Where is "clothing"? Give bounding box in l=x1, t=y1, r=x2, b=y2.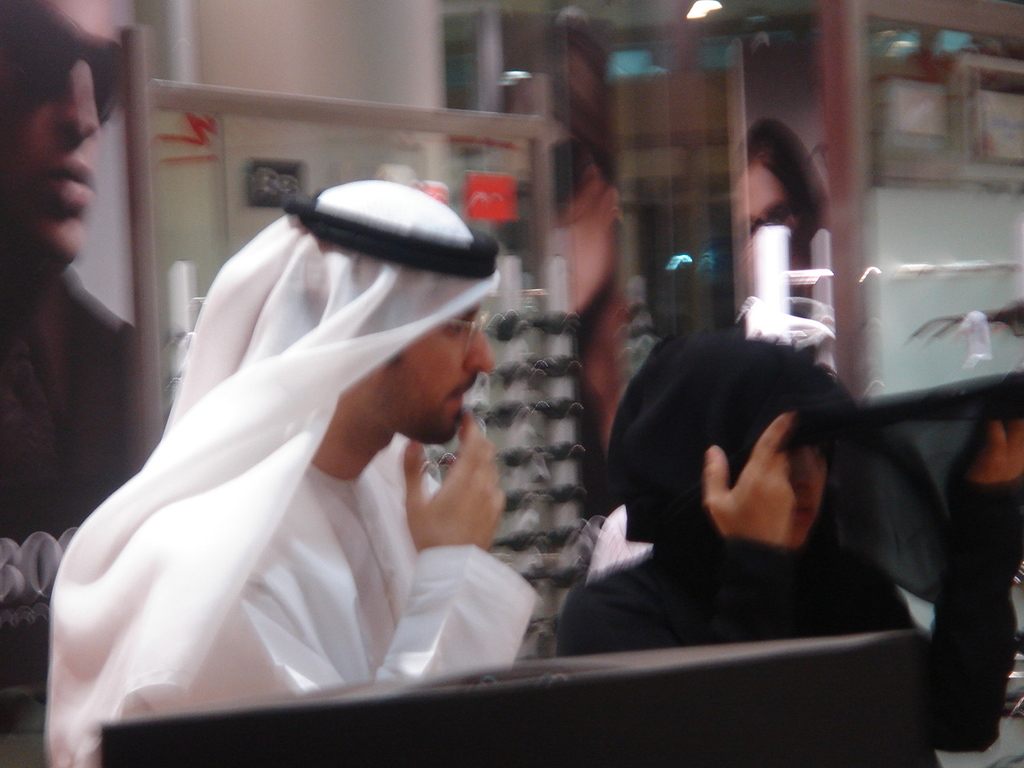
l=558, t=534, r=1023, b=746.
